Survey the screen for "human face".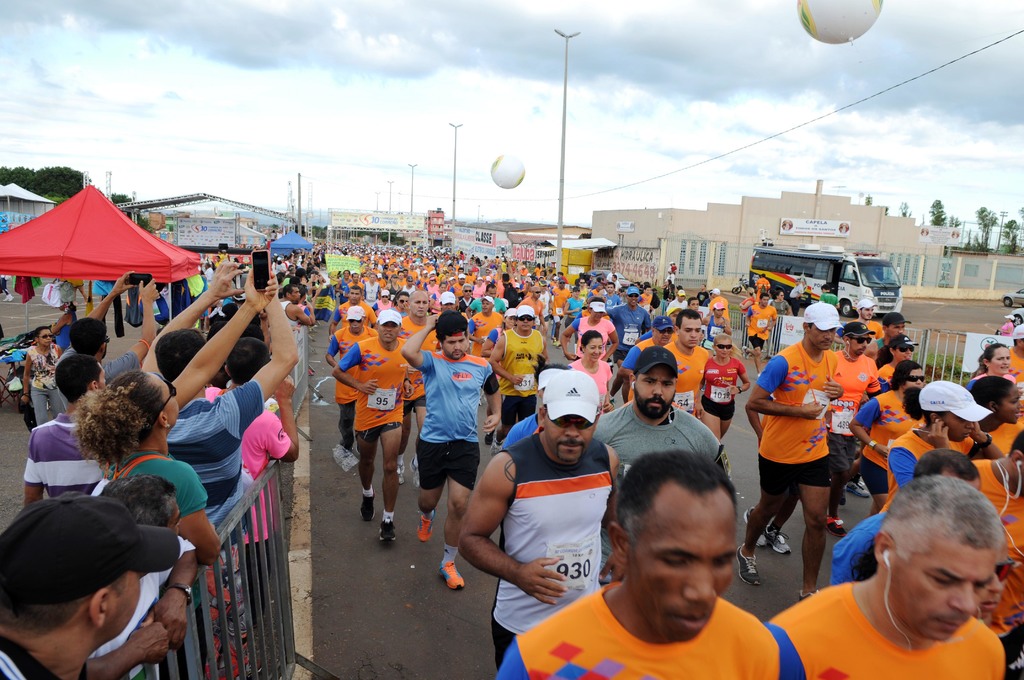
Survey found: 37:328:56:351.
